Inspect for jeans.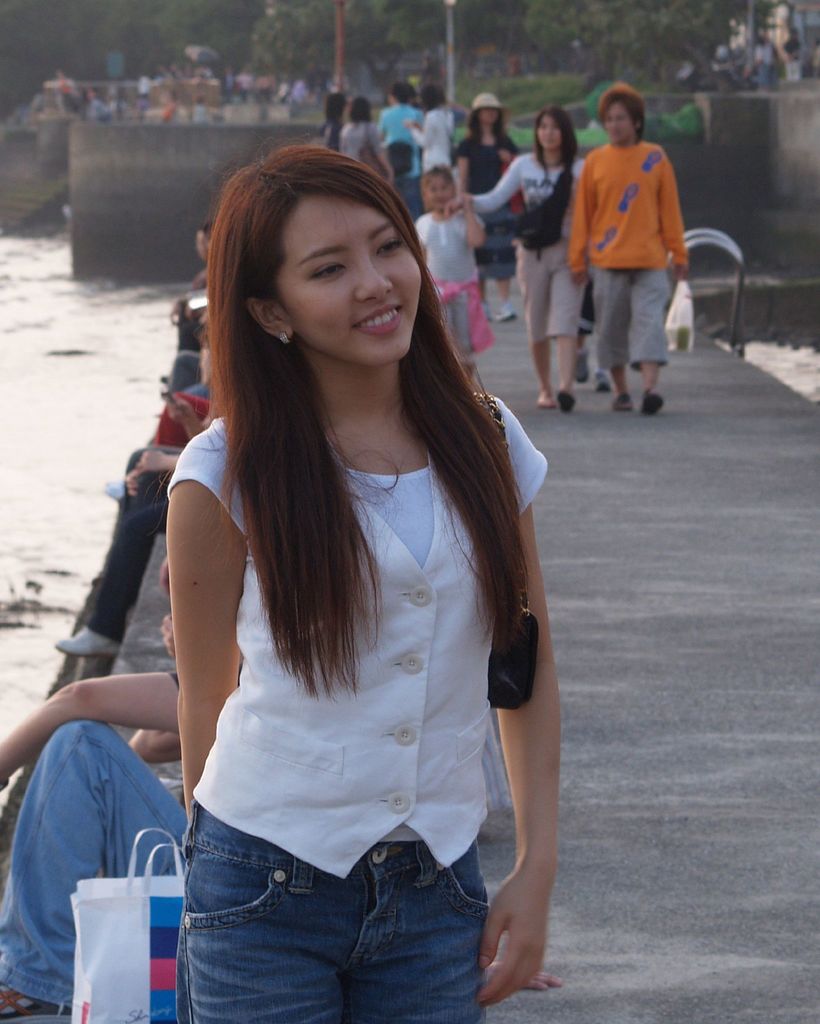
Inspection: region(0, 721, 218, 1023).
